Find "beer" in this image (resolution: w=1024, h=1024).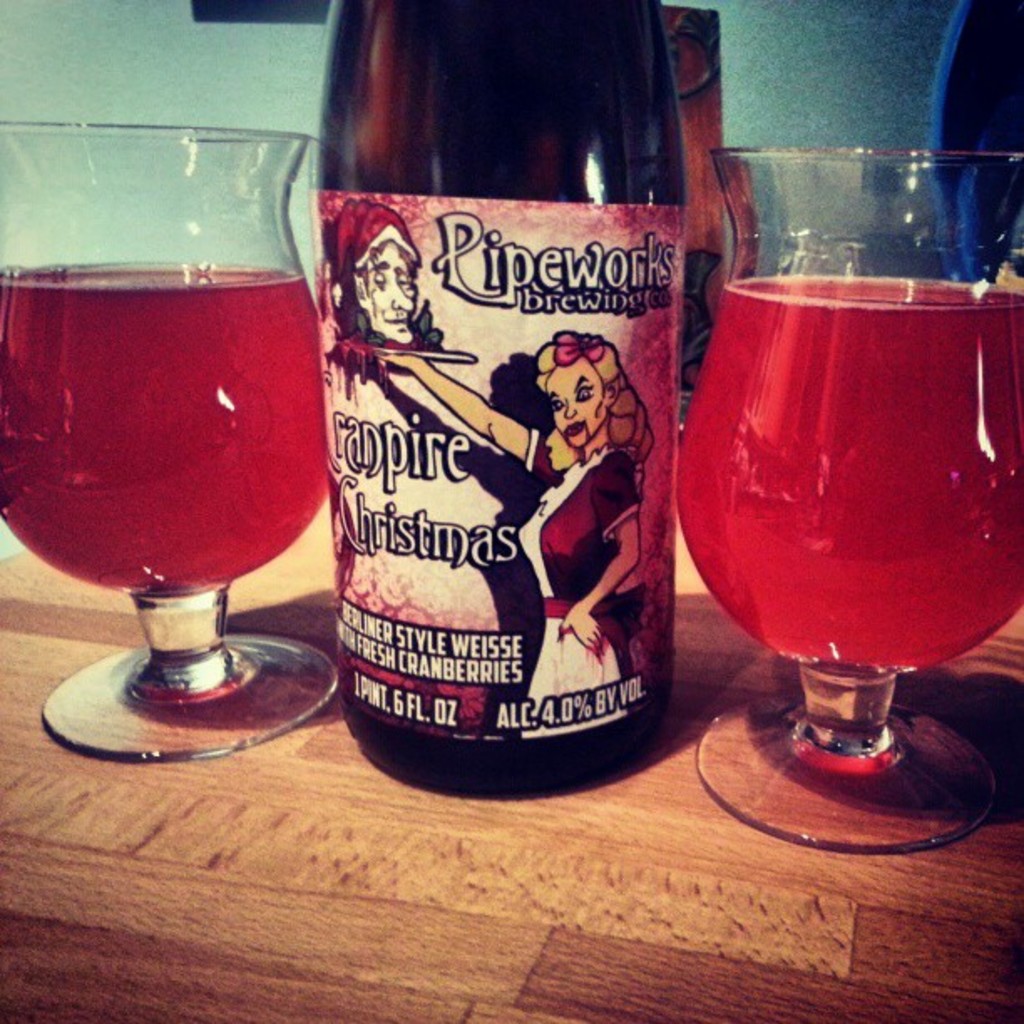
(663,134,1022,907).
